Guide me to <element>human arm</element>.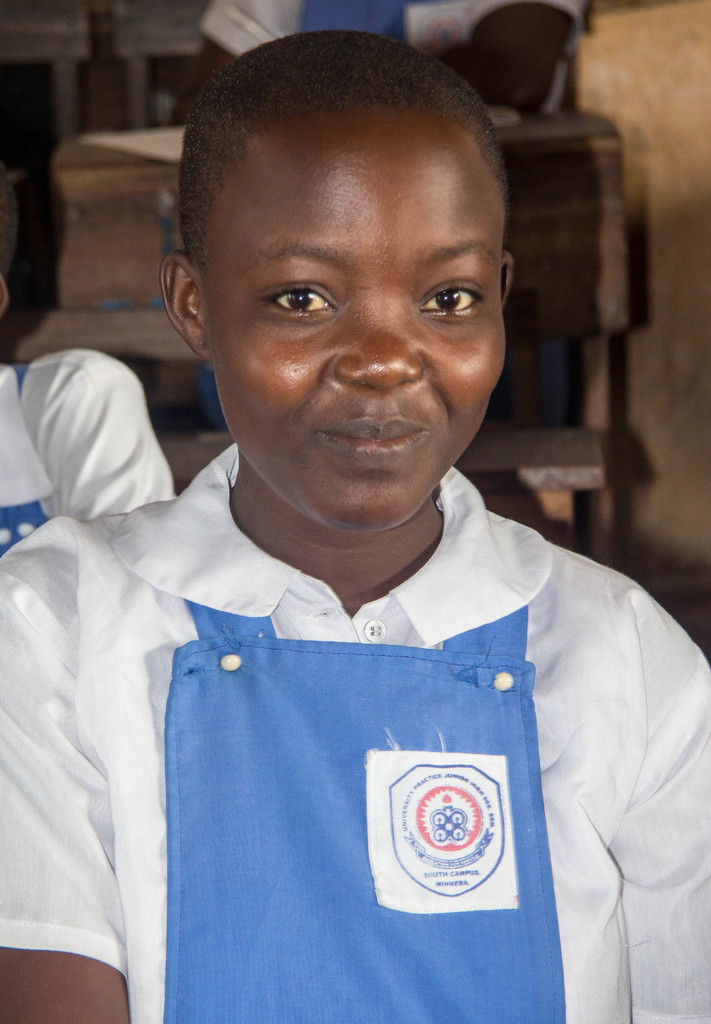
Guidance: select_region(37, 347, 173, 534).
